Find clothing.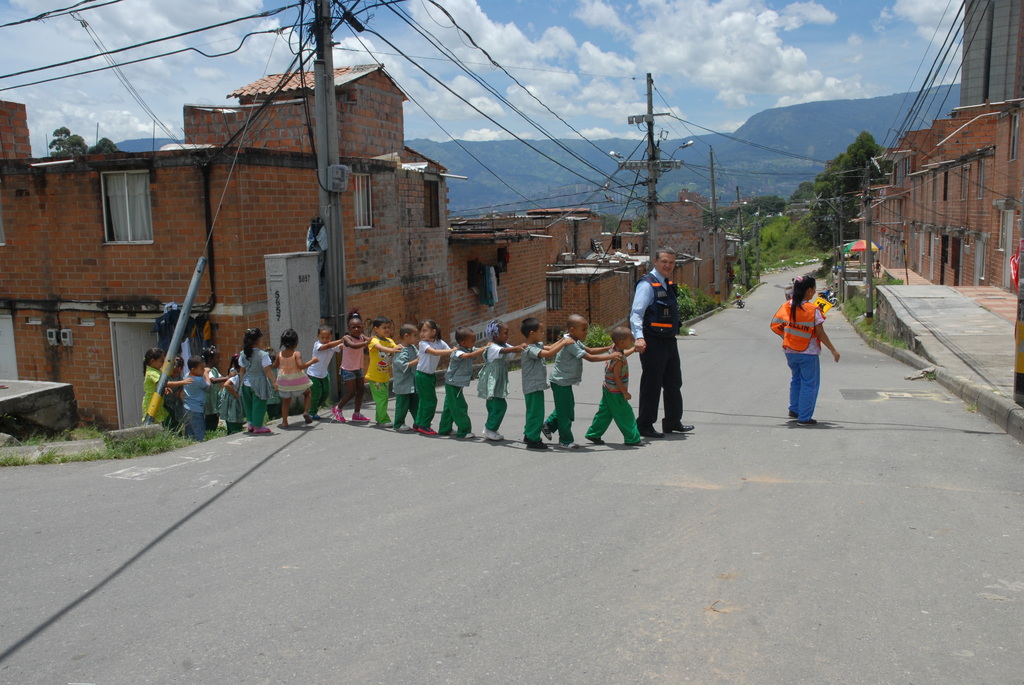
select_region(547, 331, 591, 441).
